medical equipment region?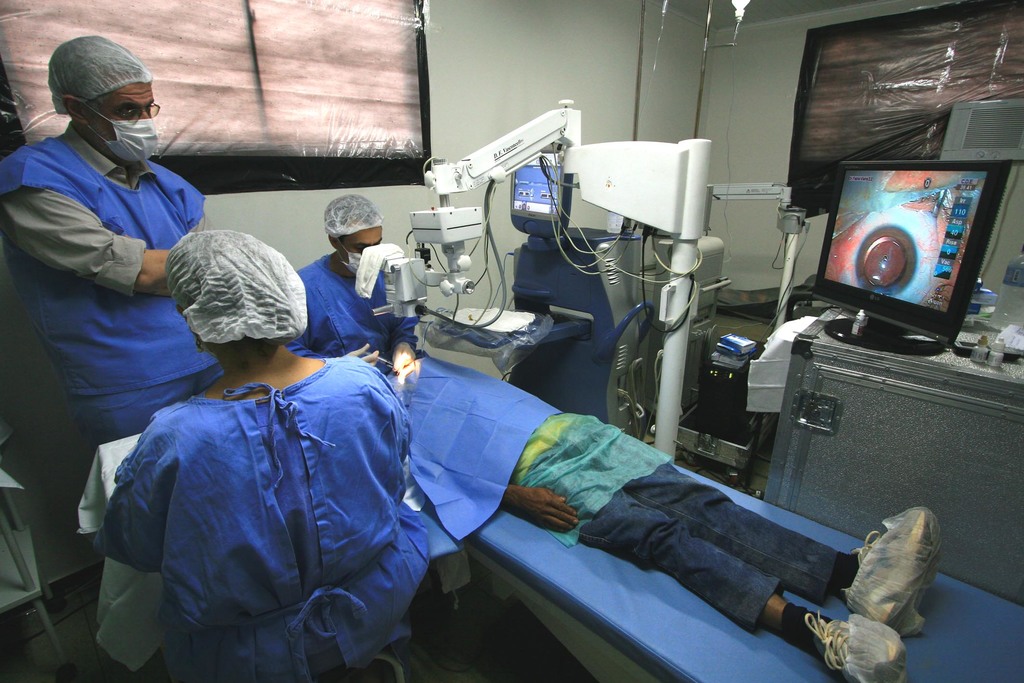
(359, 349, 390, 375)
